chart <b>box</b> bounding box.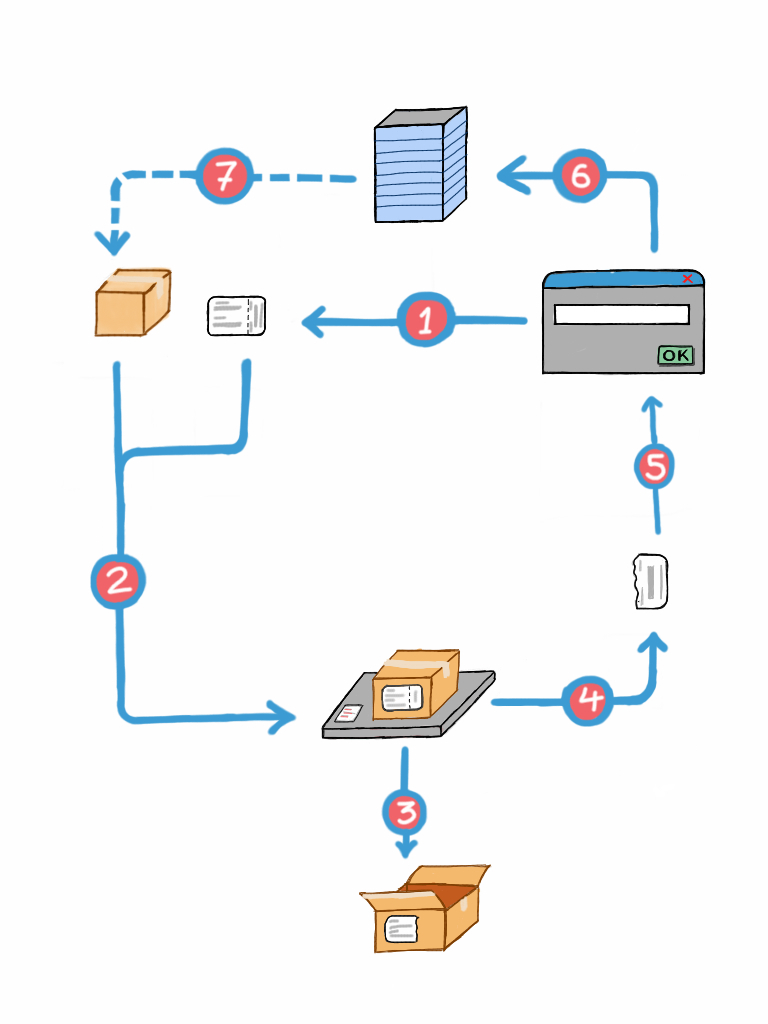
Charted: 82,258,174,334.
